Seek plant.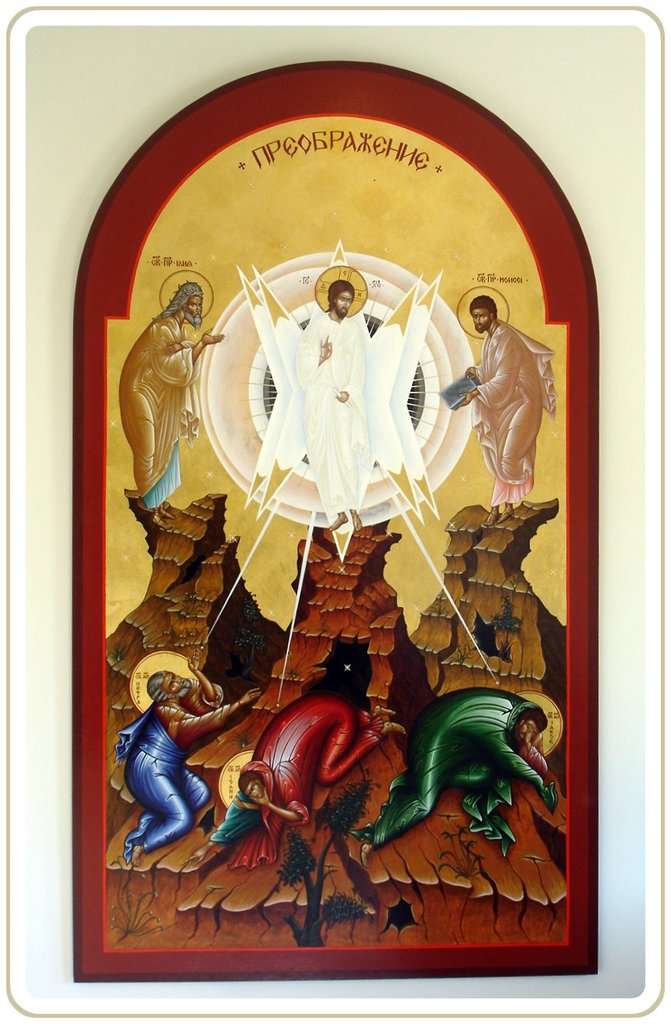
region(236, 595, 267, 674).
